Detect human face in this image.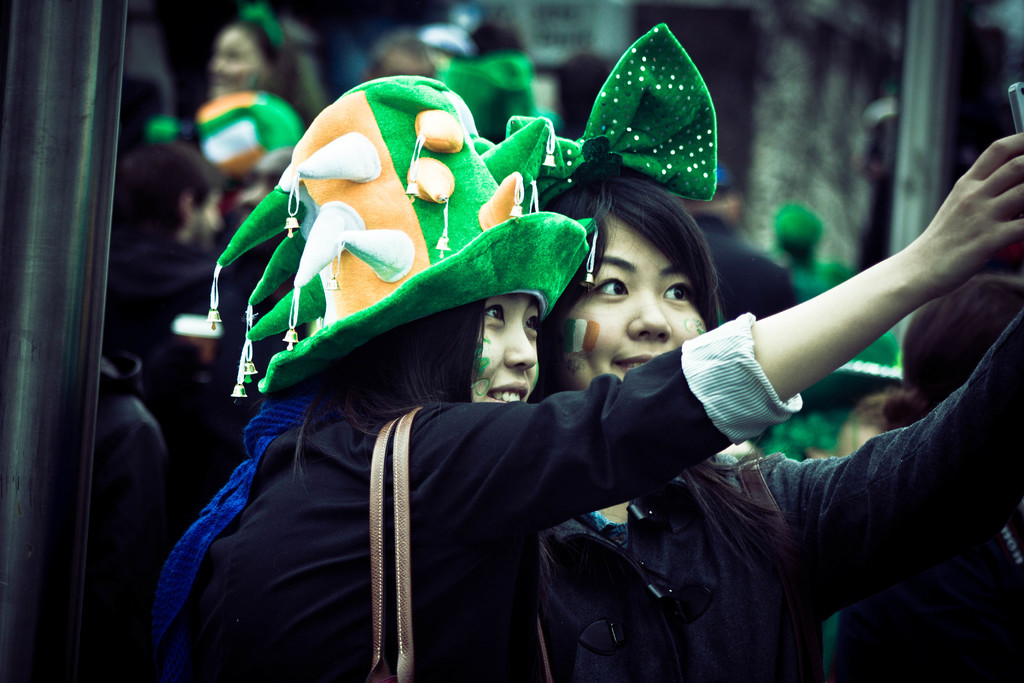
Detection: <region>541, 210, 712, 390</region>.
